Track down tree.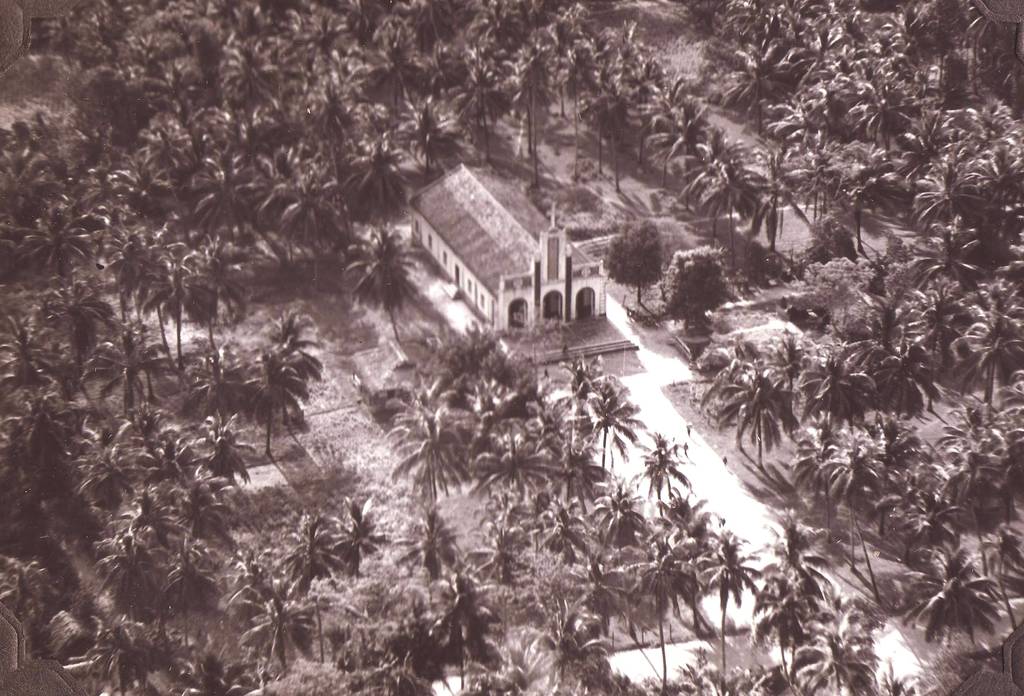
Tracked to 815, 606, 891, 695.
